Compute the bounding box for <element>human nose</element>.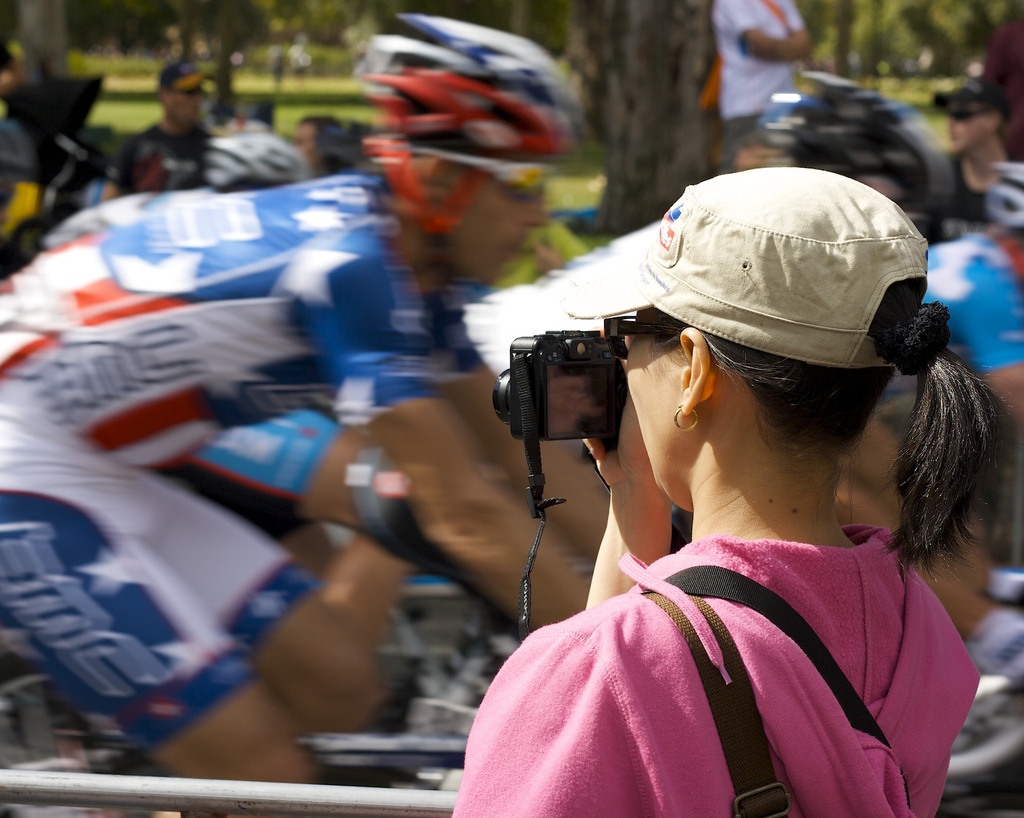
[left=942, top=115, right=957, bottom=138].
